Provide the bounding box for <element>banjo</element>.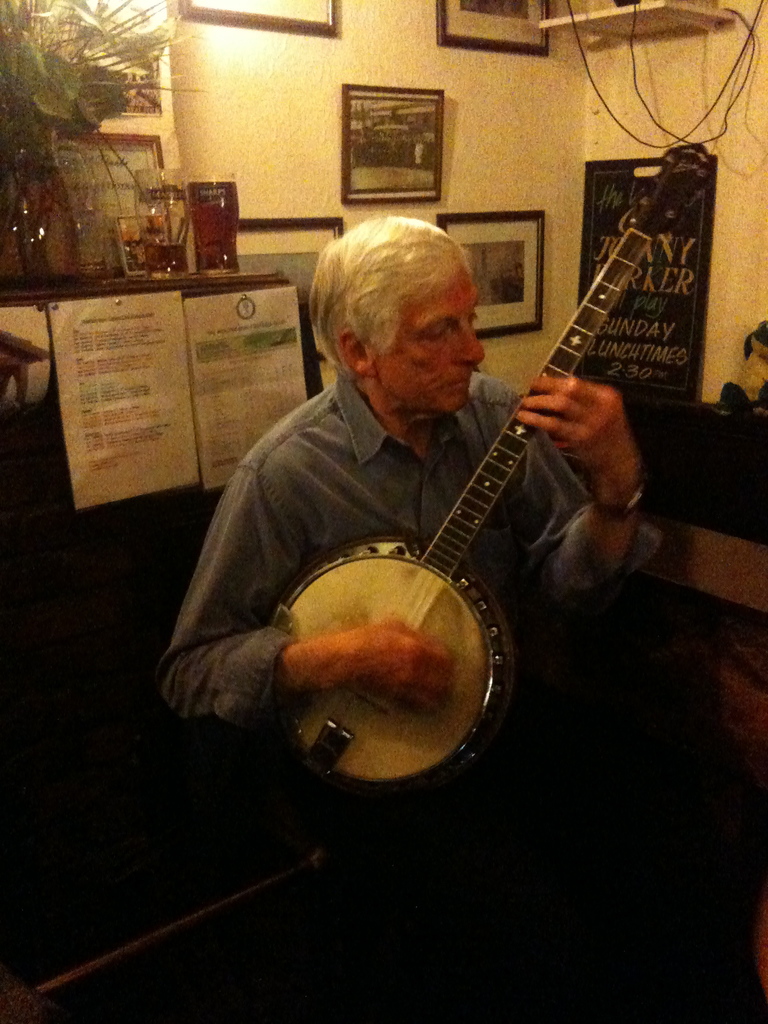
{"left": 217, "top": 218, "right": 692, "bottom": 813}.
